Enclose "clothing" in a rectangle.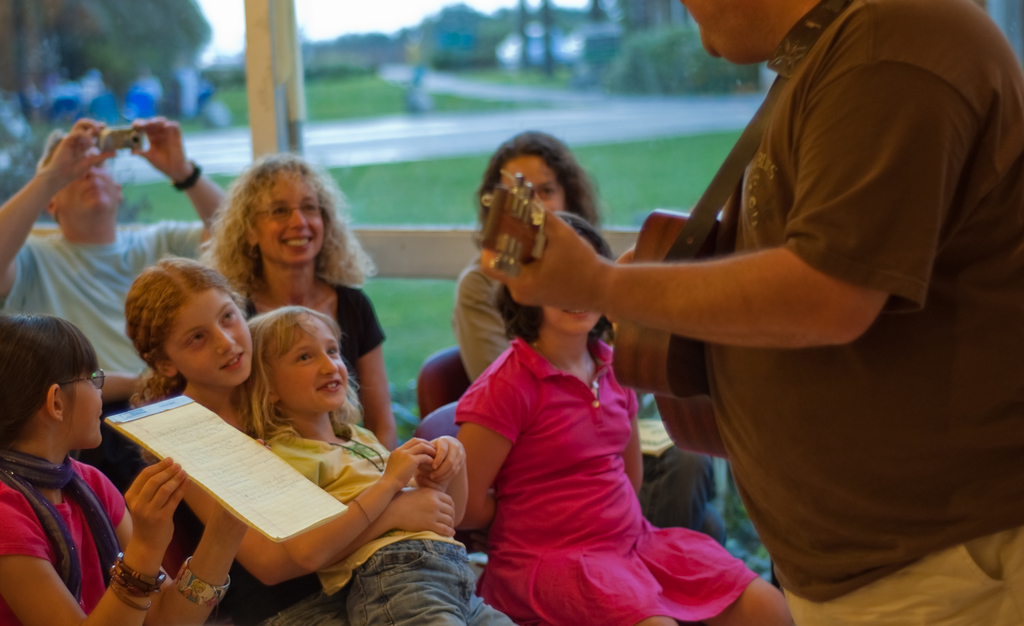
{"left": 0, "top": 453, "right": 127, "bottom": 625}.
